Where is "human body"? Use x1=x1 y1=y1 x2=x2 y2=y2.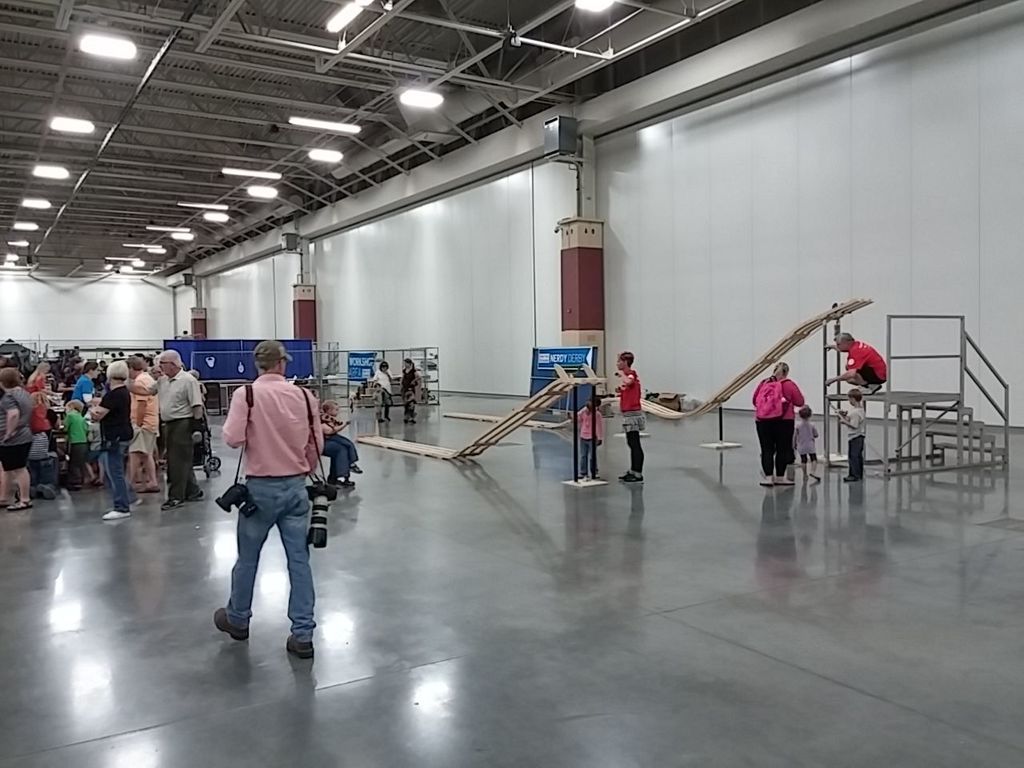
x1=790 y1=420 x2=824 y2=478.
